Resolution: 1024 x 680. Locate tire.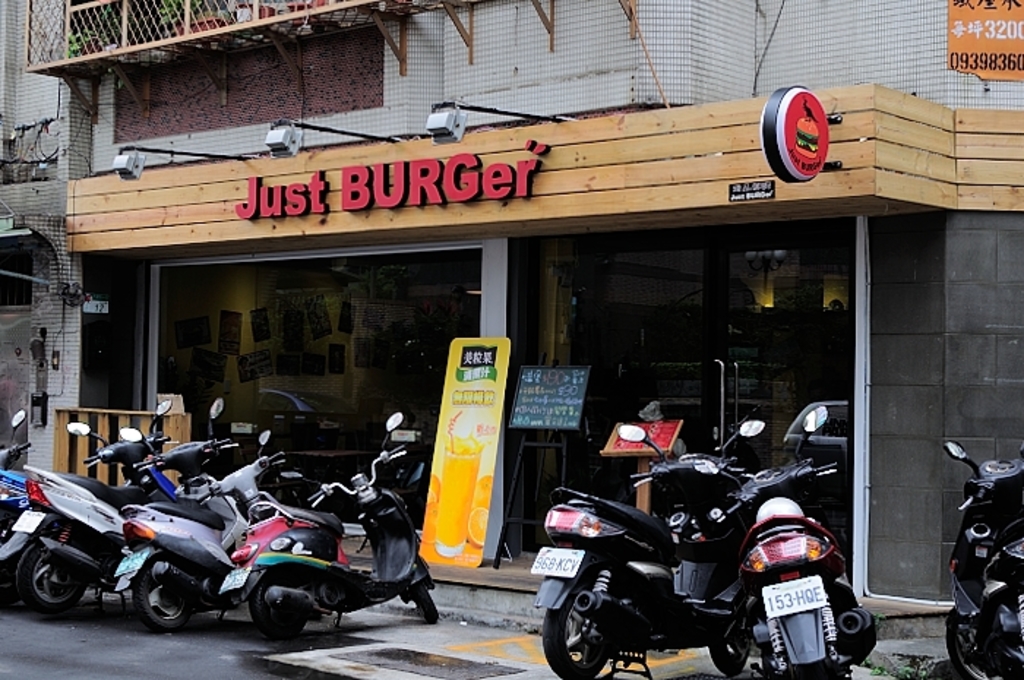
[left=538, top=559, right=626, bottom=679].
